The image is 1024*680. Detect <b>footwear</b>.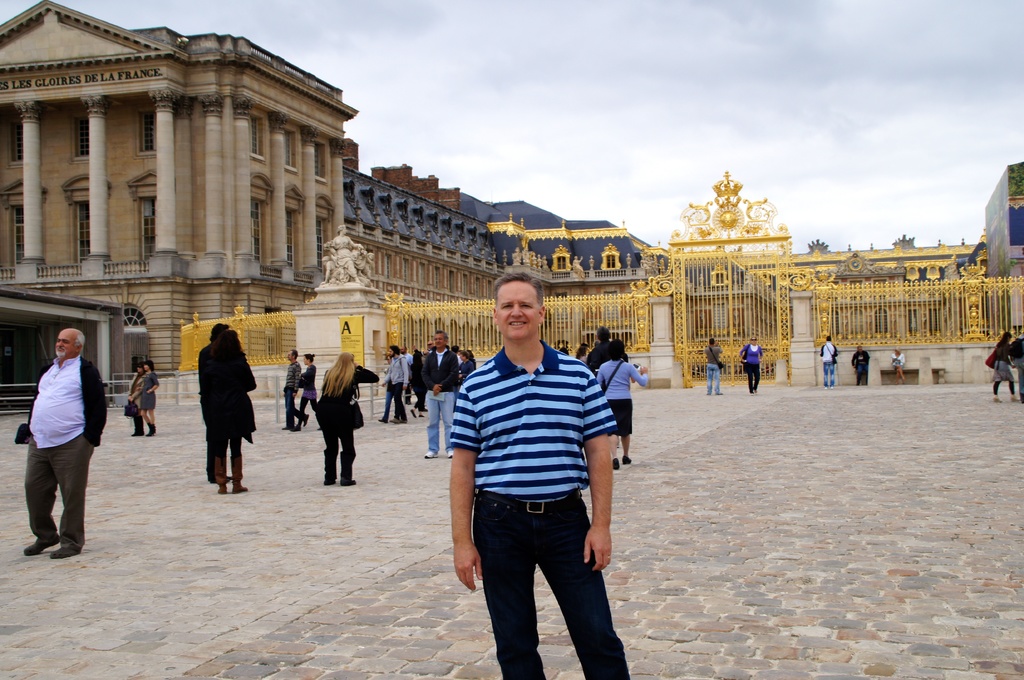
Detection: locate(410, 411, 413, 418).
